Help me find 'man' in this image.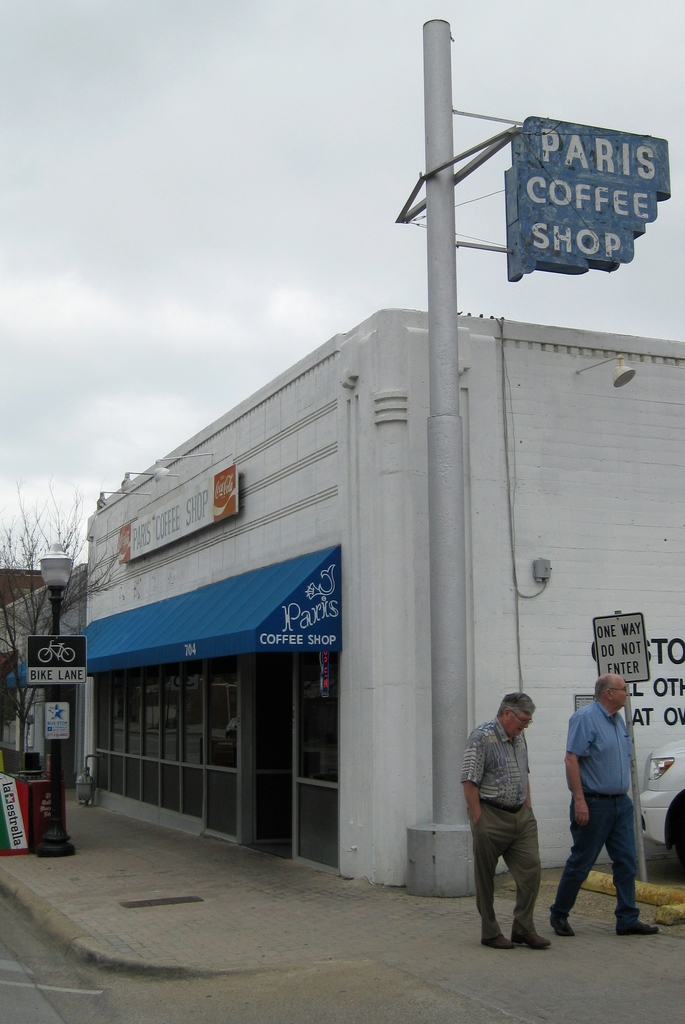
Found it: bbox=(560, 650, 654, 948).
